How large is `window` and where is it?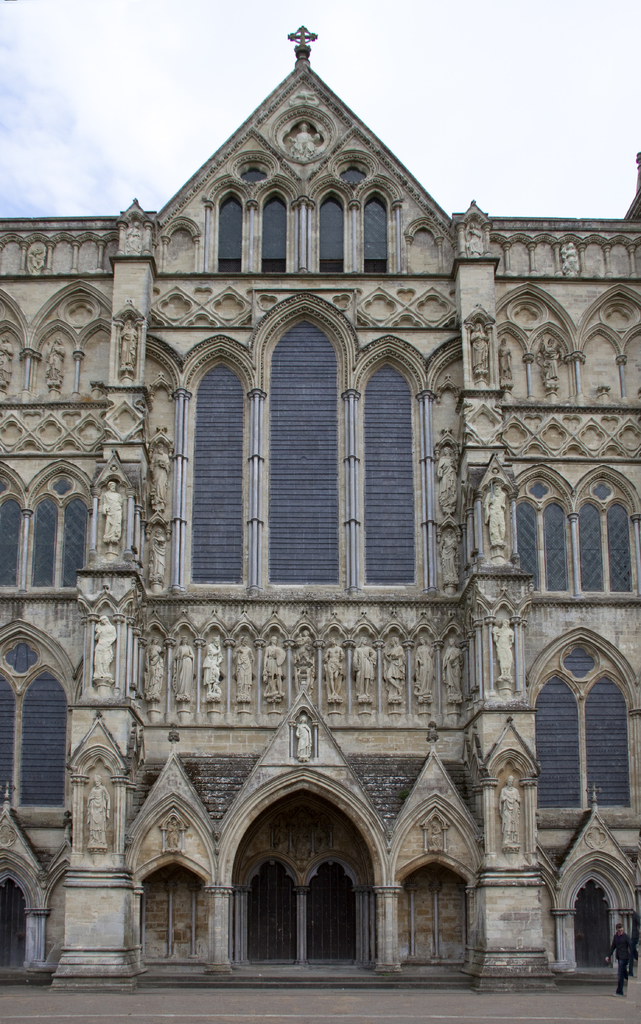
Bounding box: [267, 314, 344, 581].
